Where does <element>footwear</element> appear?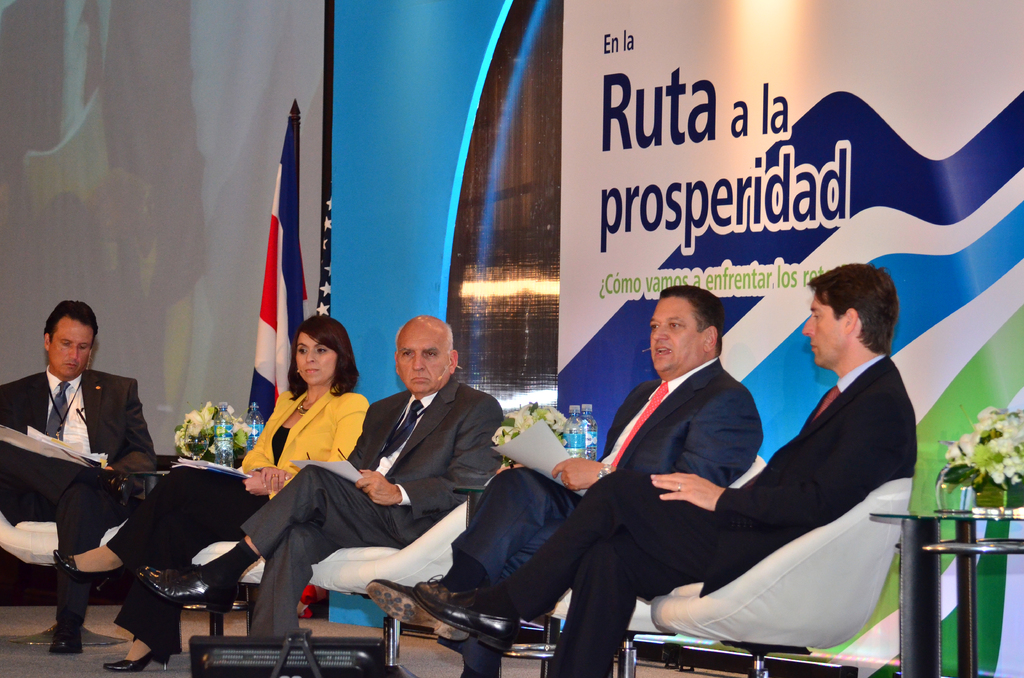
Appears at [52, 549, 122, 590].
